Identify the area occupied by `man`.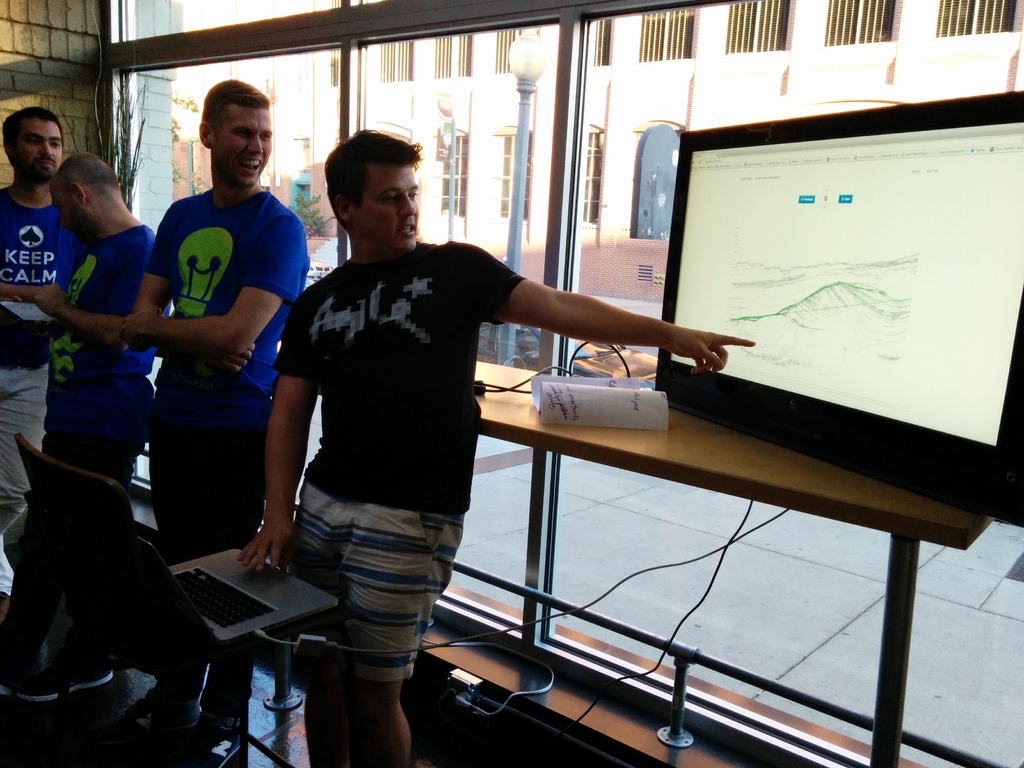
Area: 108 95 296 611.
